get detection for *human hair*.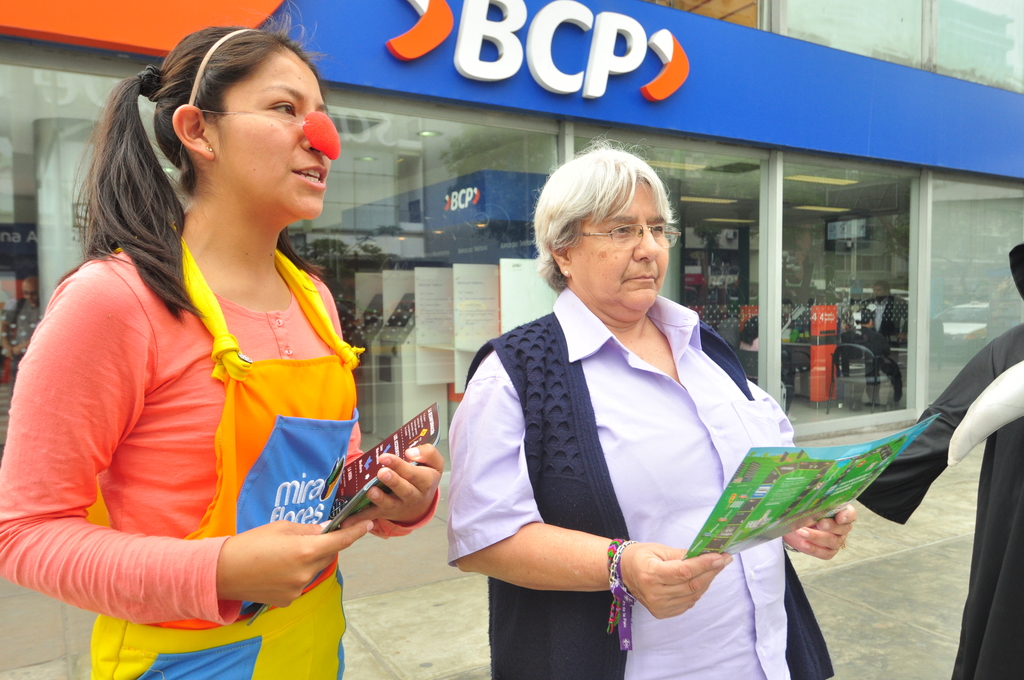
Detection: x1=531 y1=133 x2=676 y2=290.
